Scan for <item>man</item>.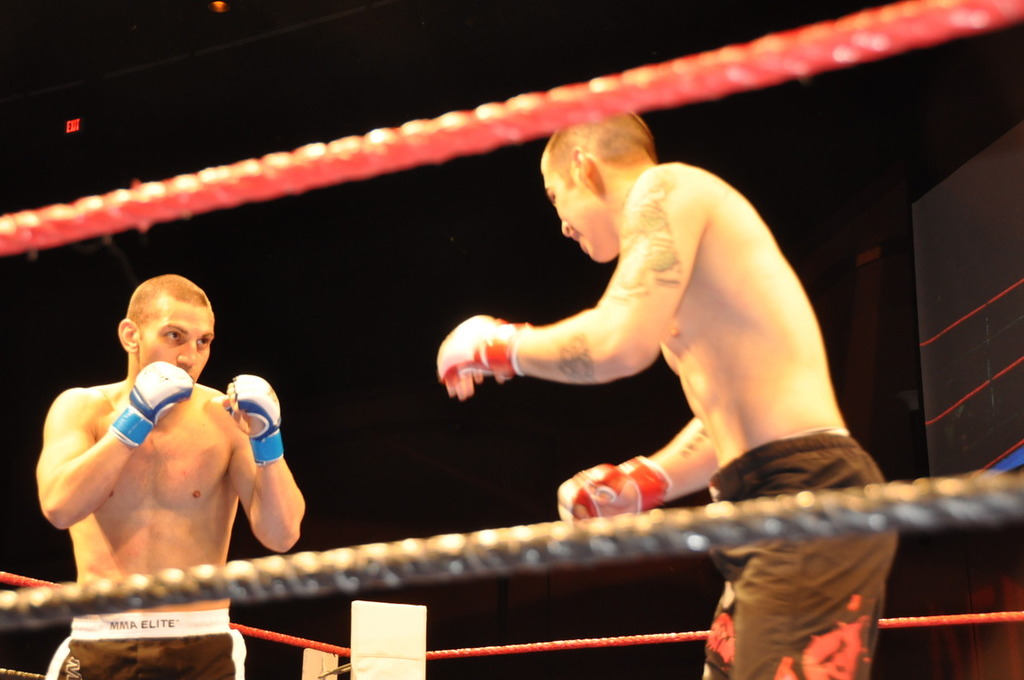
Scan result: locate(438, 112, 896, 679).
